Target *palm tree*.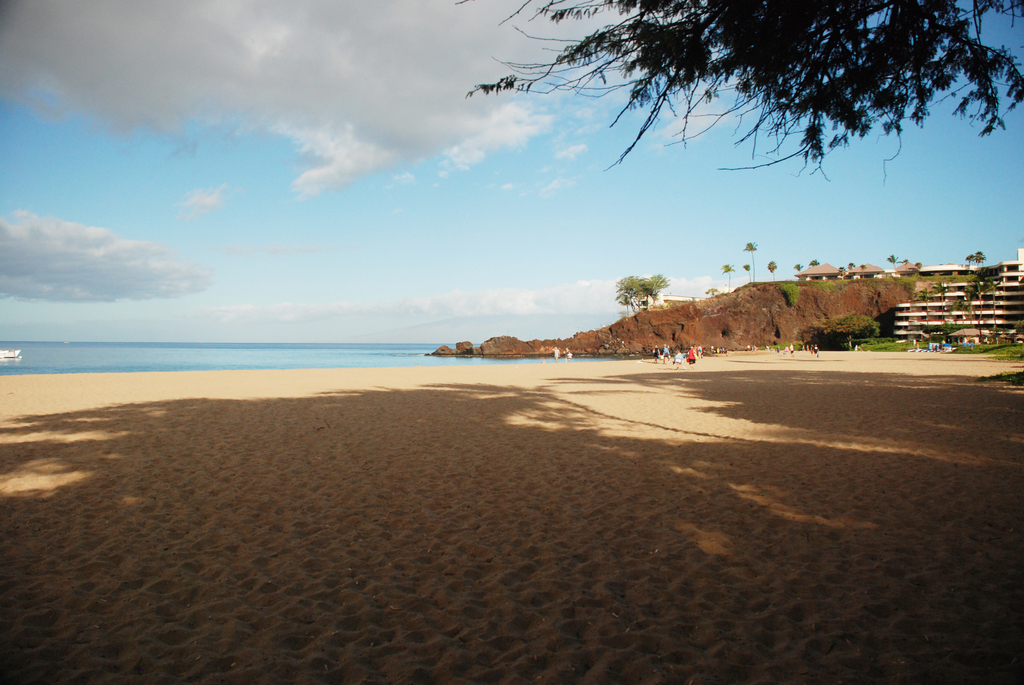
Target region: 722 262 733 294.
